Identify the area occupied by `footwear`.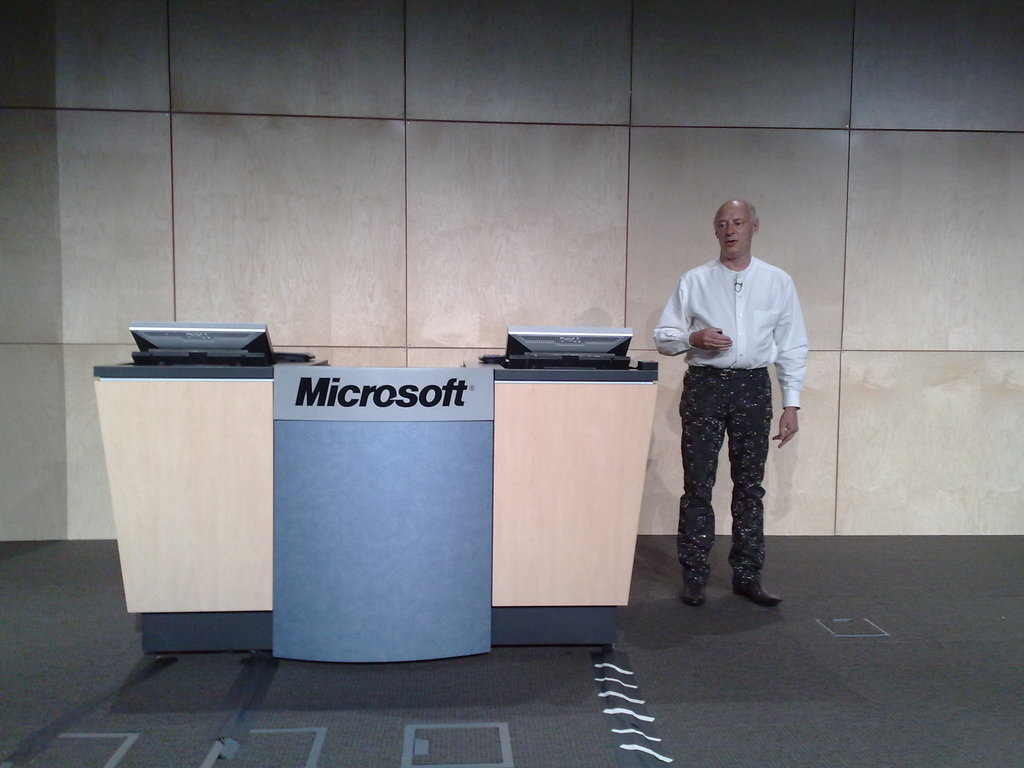
Area: [x1=734, y1=577, x2=787, y2=607].
